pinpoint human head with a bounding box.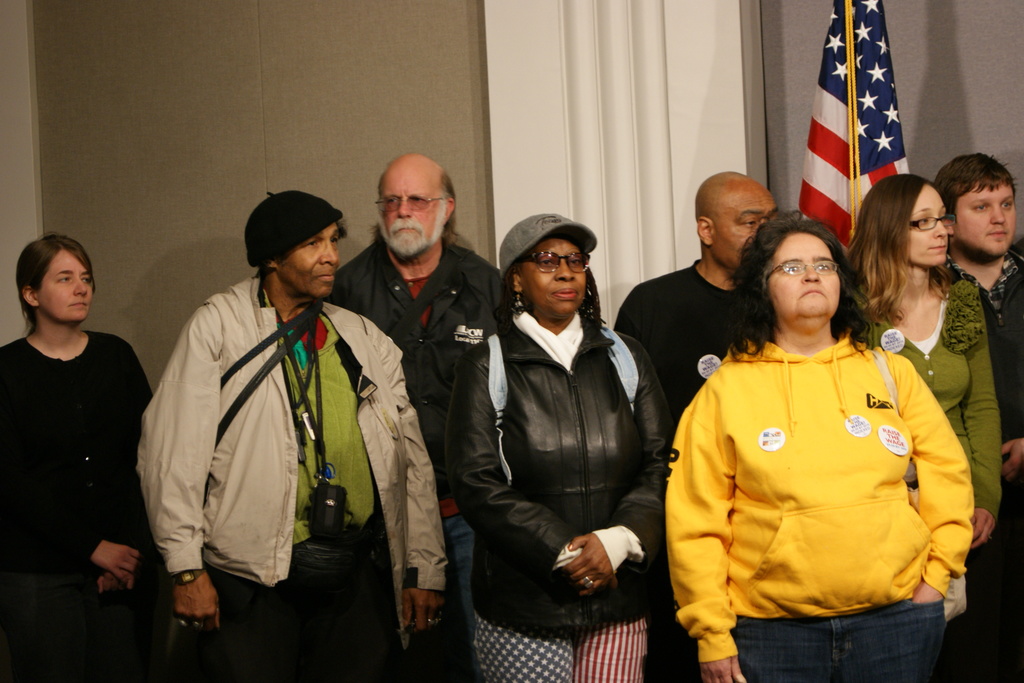
500/211/589/329.
